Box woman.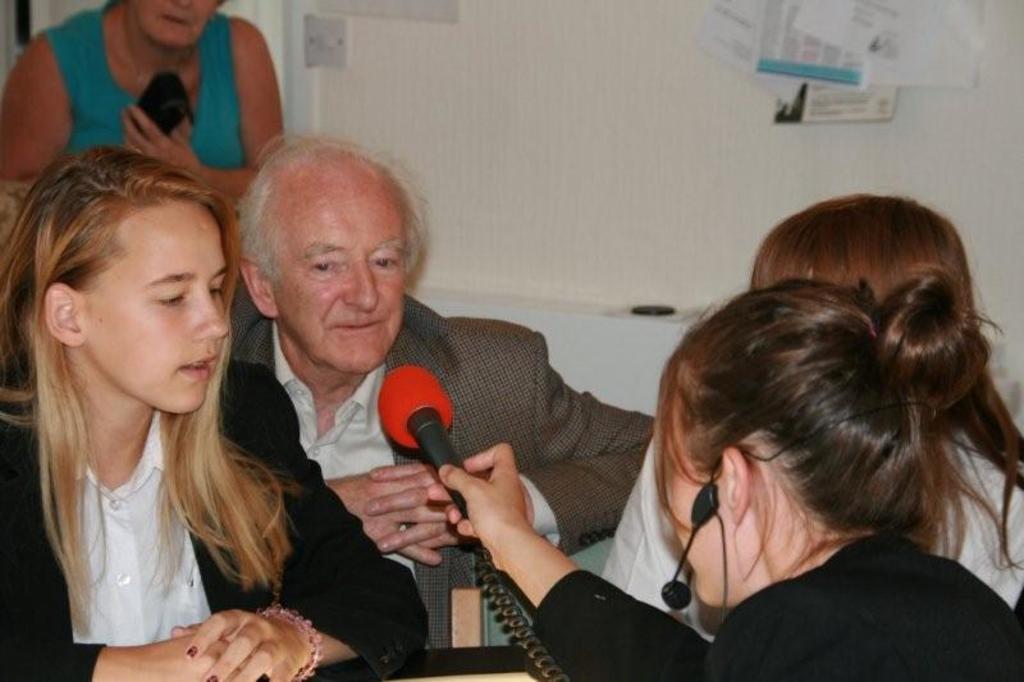
(431,284,1023,681).
